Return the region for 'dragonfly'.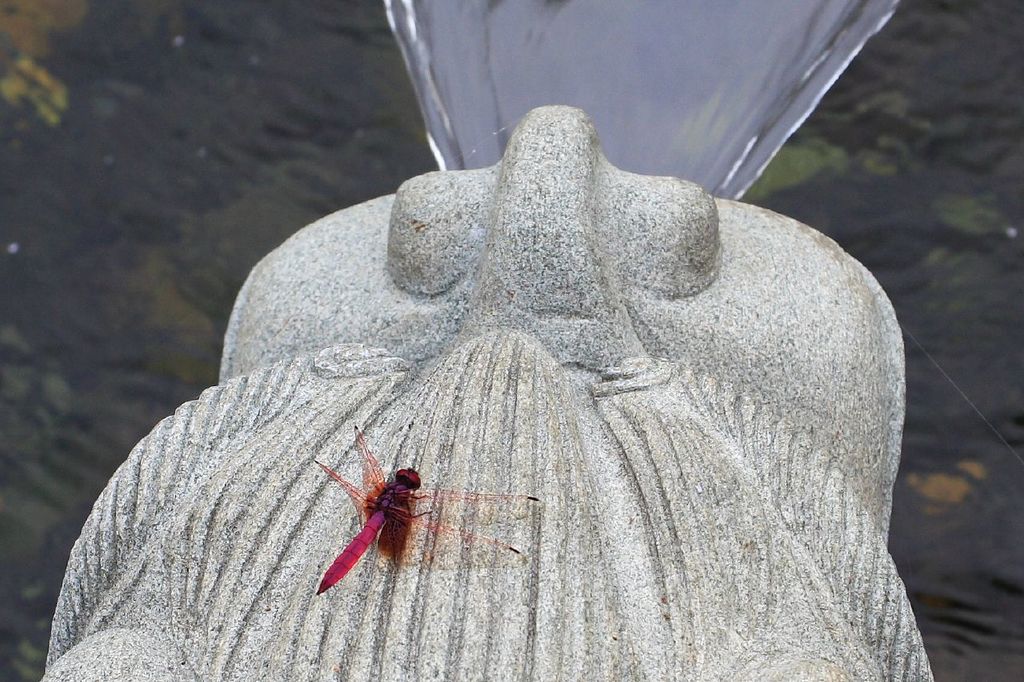
[319, 422, 546, 594].
